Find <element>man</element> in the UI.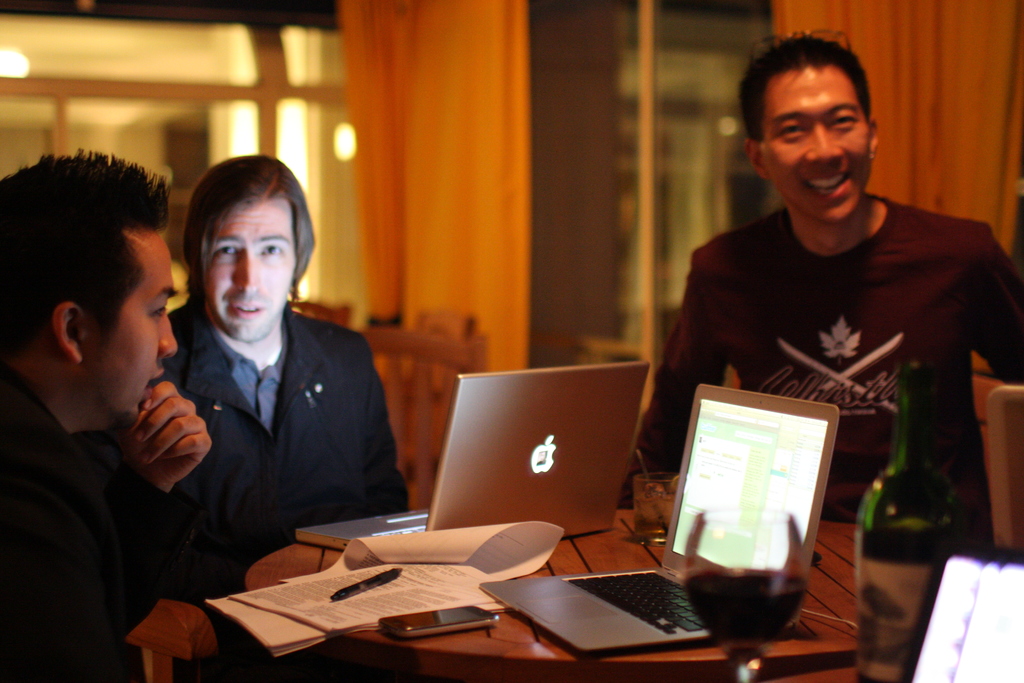
UI element at (left=120, top=162, right=406, bottom=597).
